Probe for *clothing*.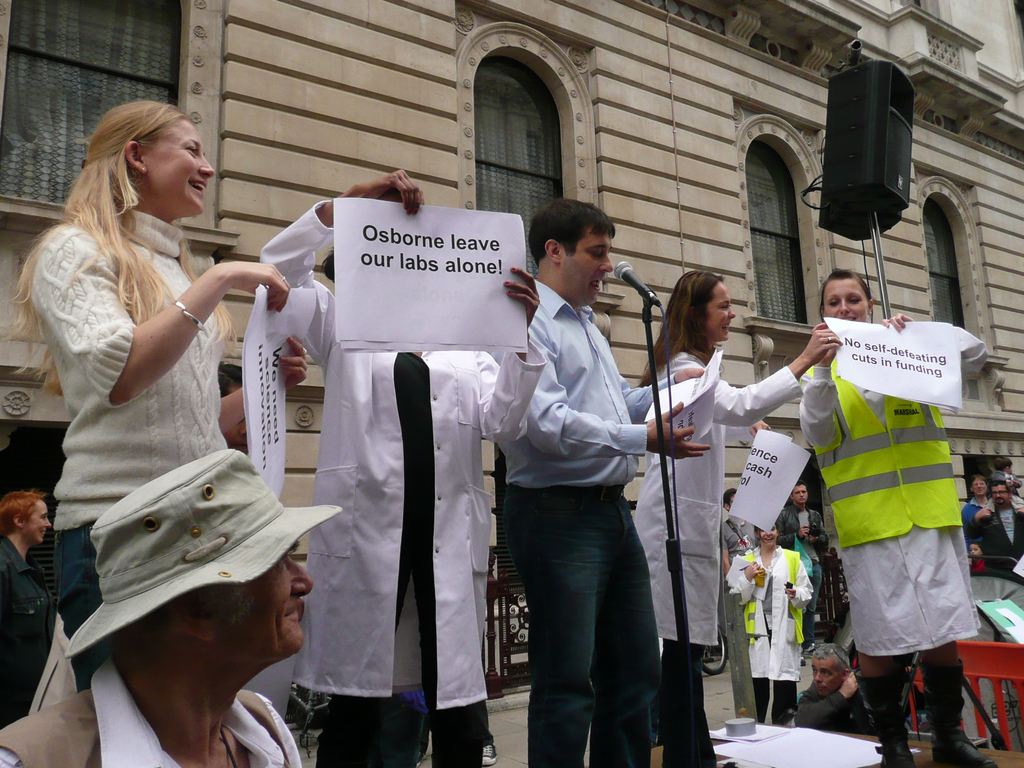
Probe result: <region>257, 188, 547, 763</region>.
